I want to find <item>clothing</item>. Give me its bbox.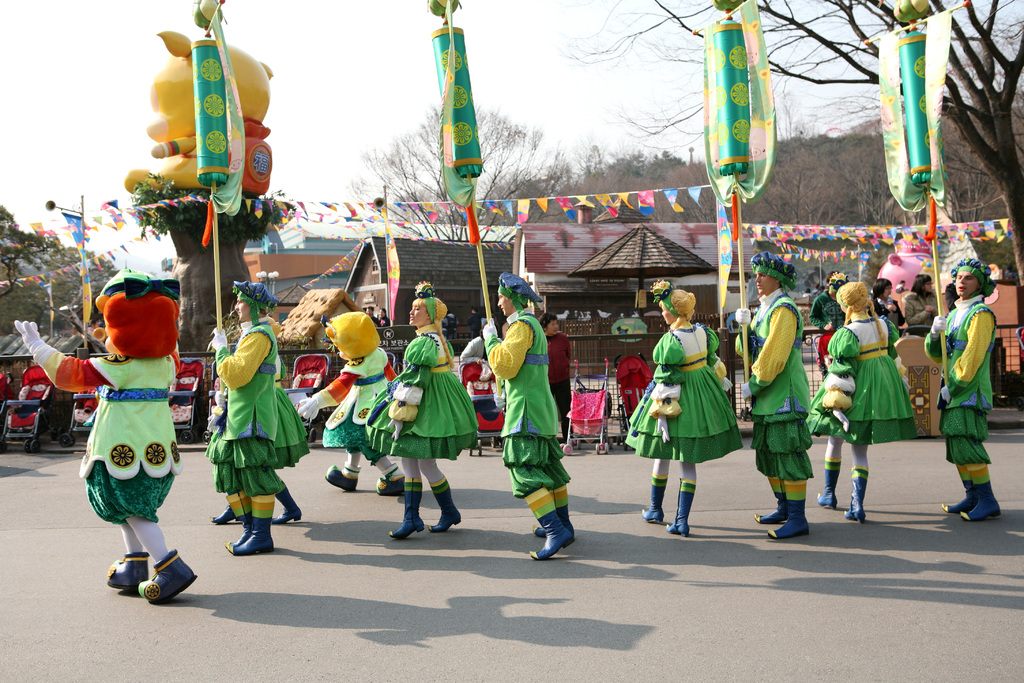
(x1=203, y1=336, x2=309, y2=496).
